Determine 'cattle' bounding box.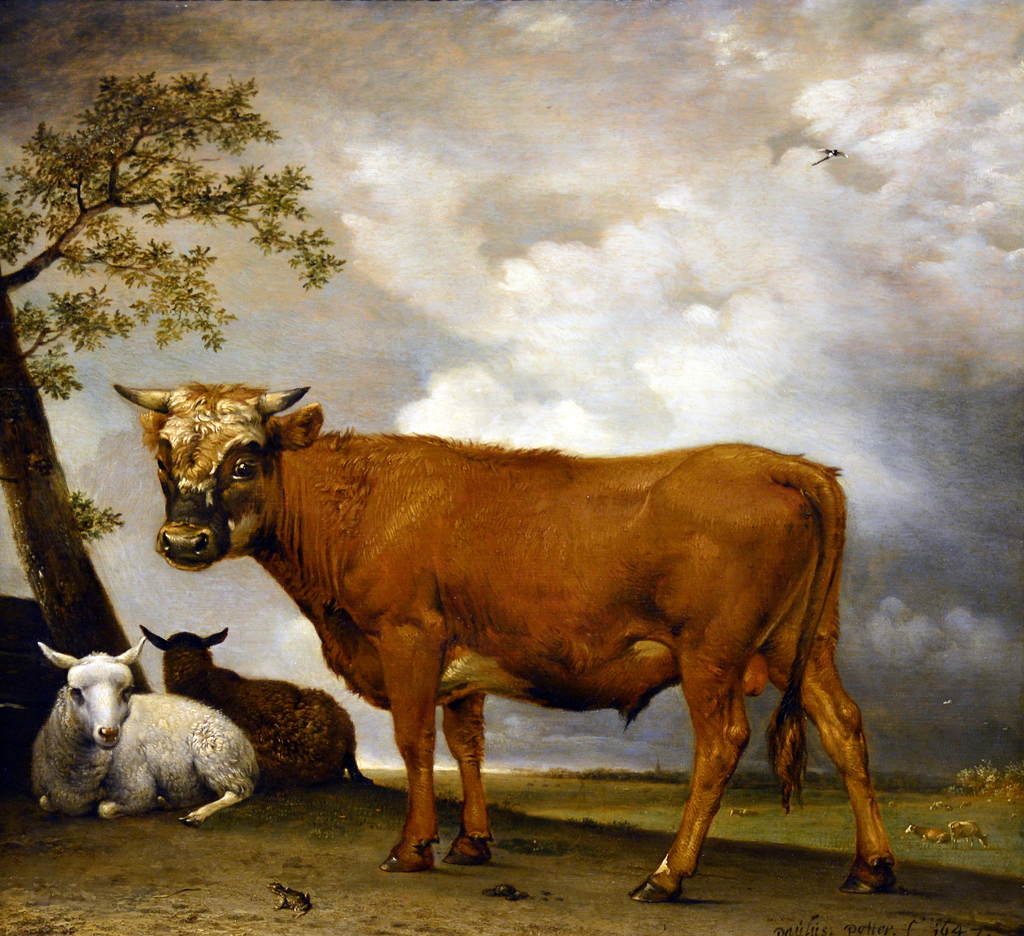
Determined: pyautogui.locateOnScreen(143, 620, 372, 780).
